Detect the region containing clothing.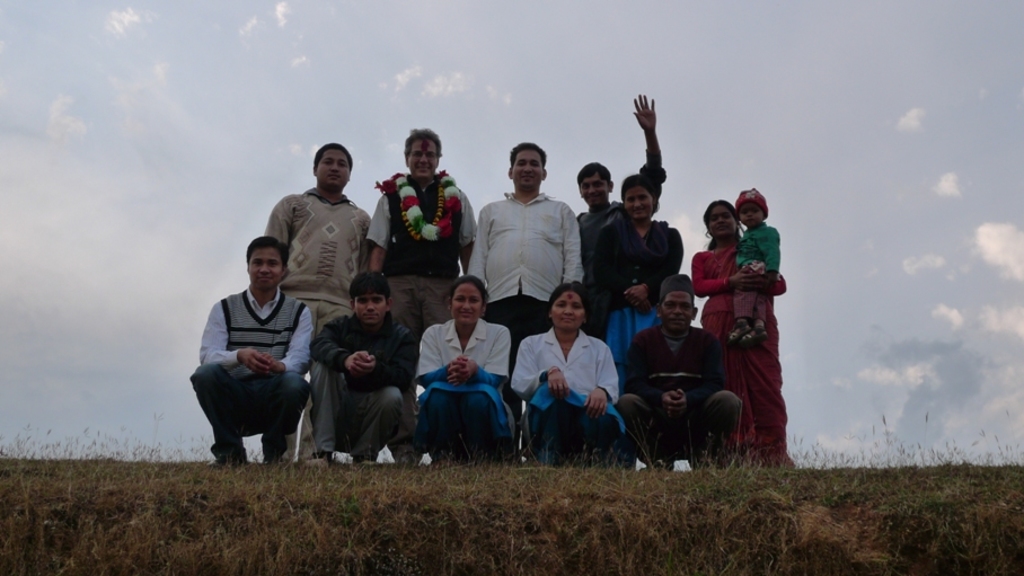
bbox(733, 286, 766, 324).
